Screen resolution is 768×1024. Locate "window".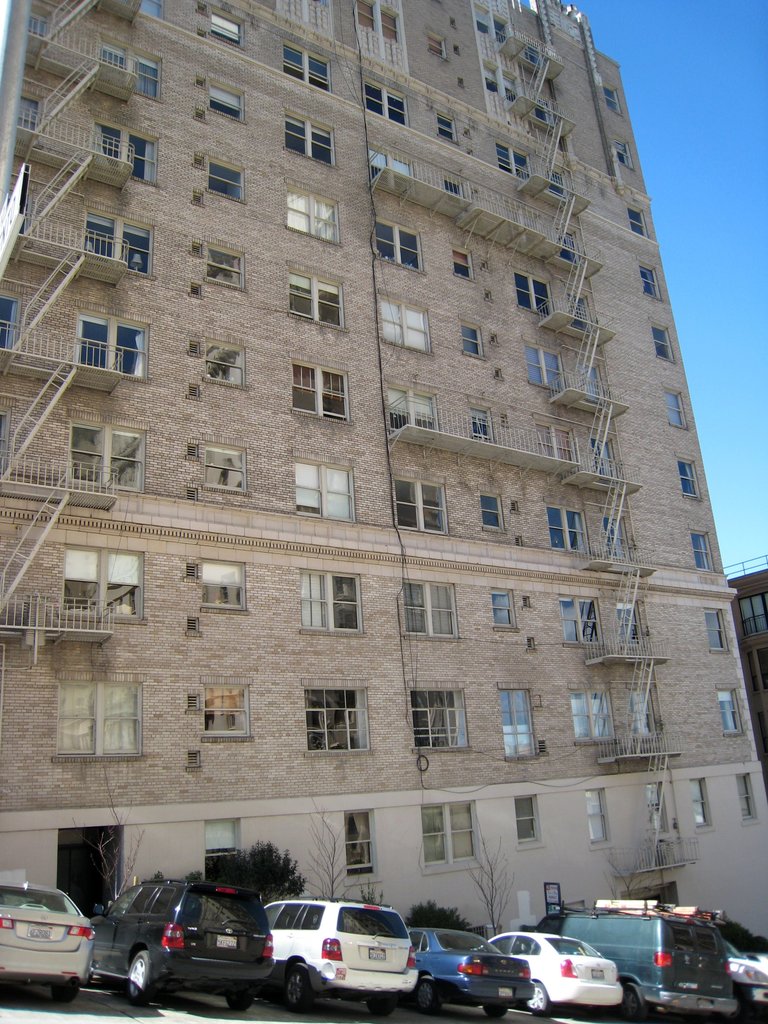
704 605 730 655.
